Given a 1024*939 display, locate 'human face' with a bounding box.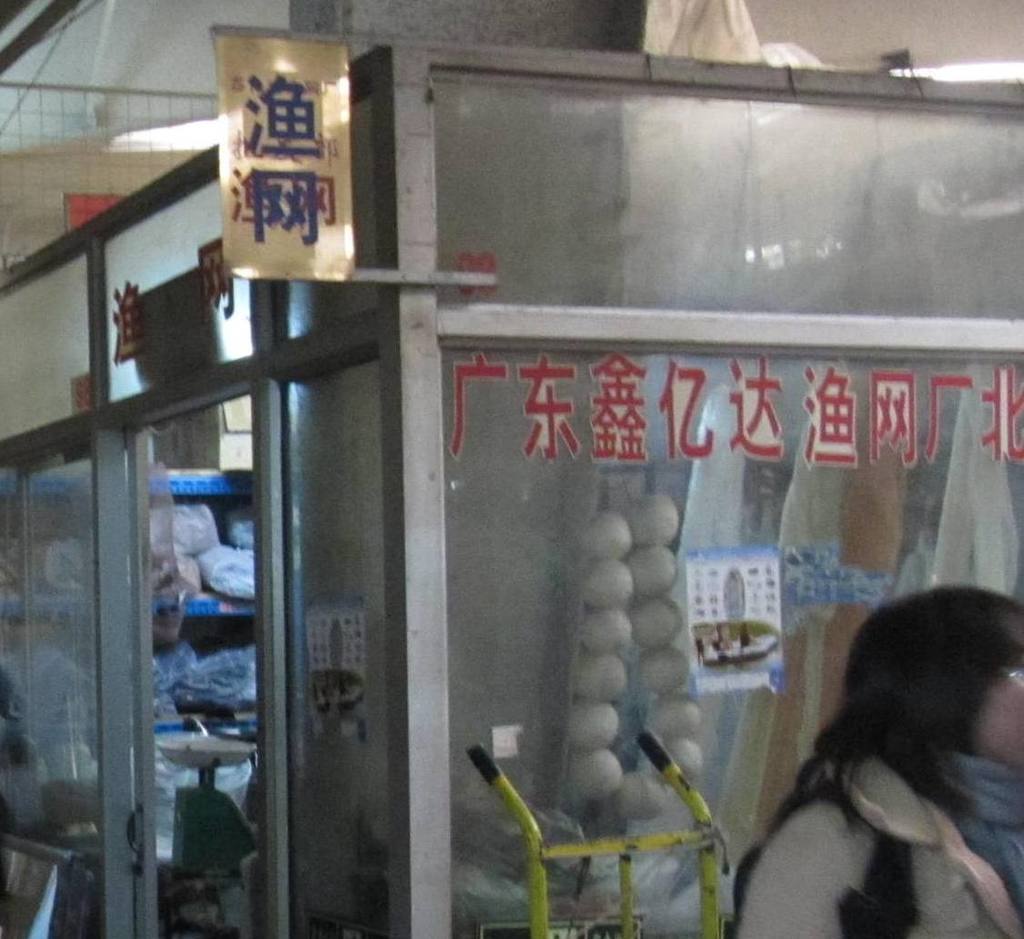
Located: 980/651/1023/771.
